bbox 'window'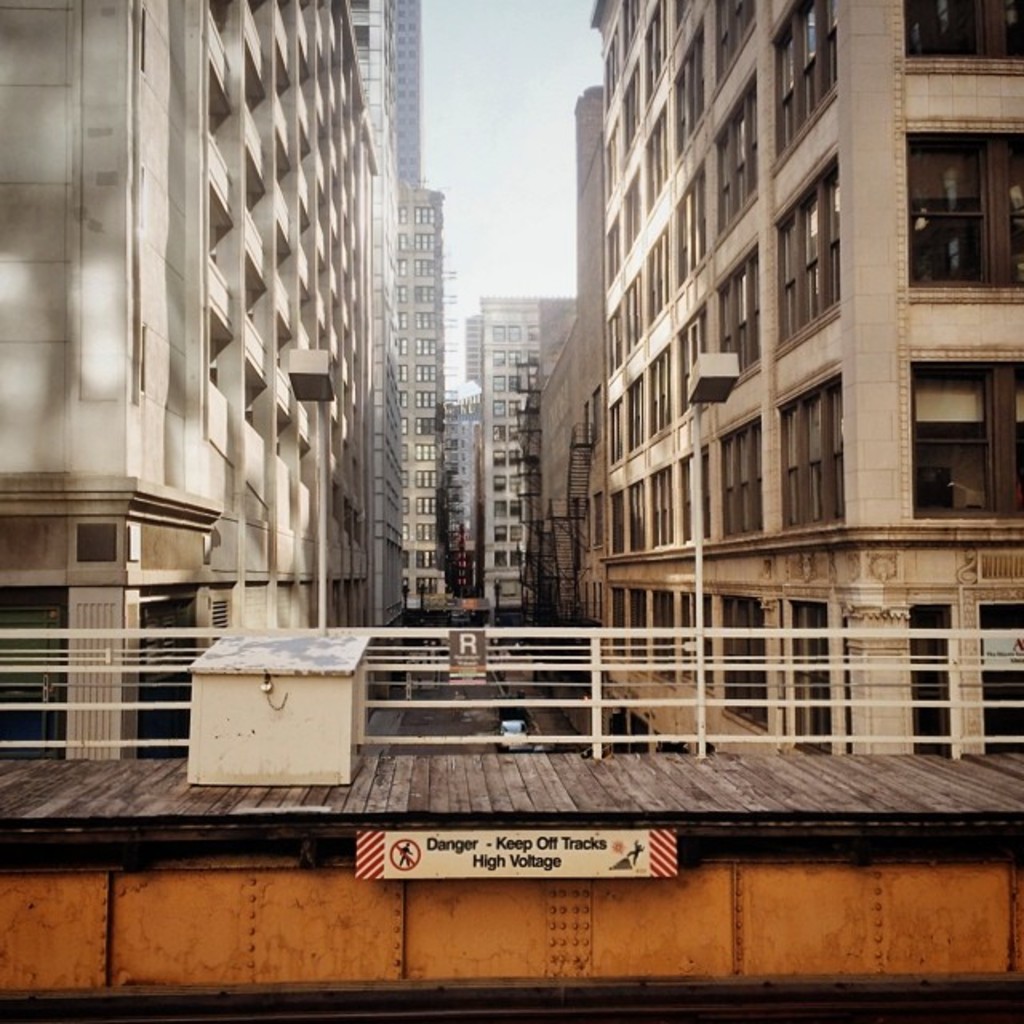
[x1=666, y1=27, x2=712, y2=146]
